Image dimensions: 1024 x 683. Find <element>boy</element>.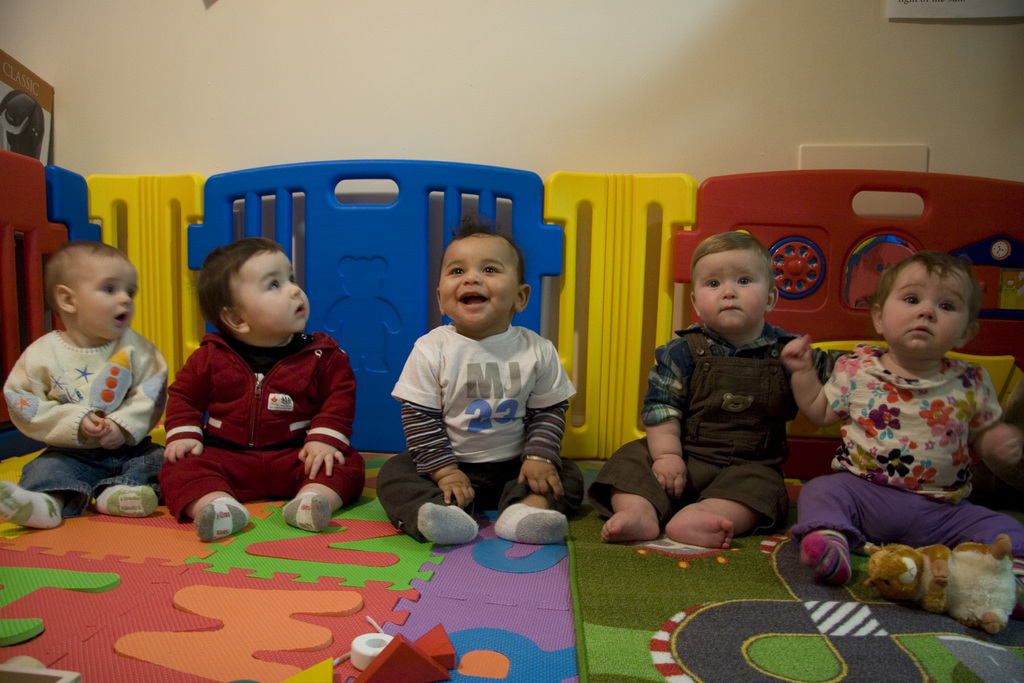
Rect(156, 235, 367, 542).
